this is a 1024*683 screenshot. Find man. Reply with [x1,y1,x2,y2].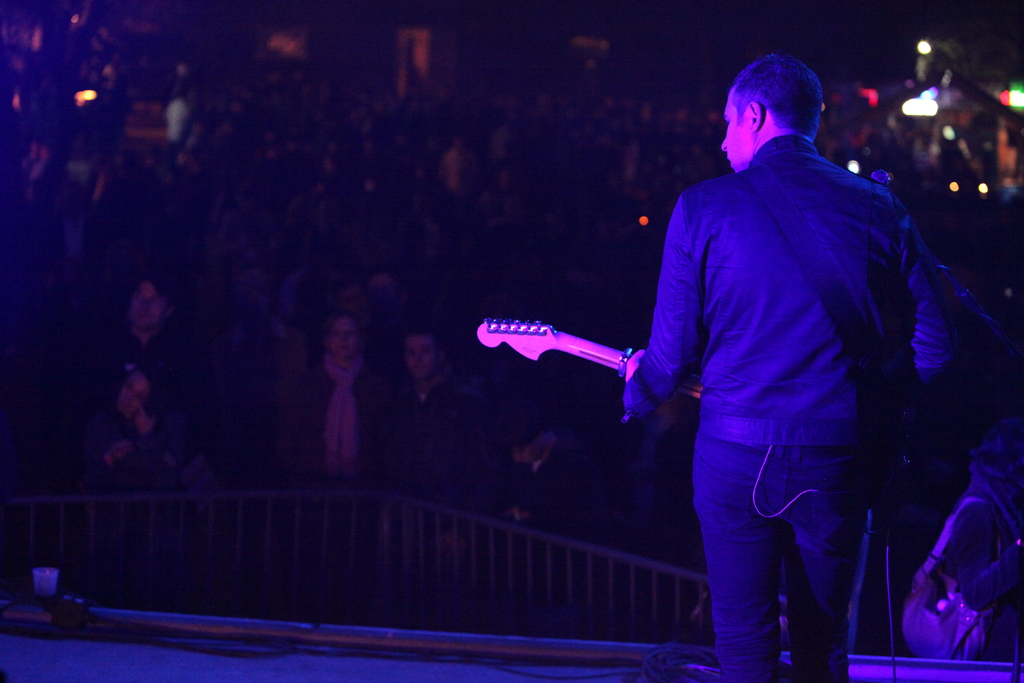
[99,273,200,409].
